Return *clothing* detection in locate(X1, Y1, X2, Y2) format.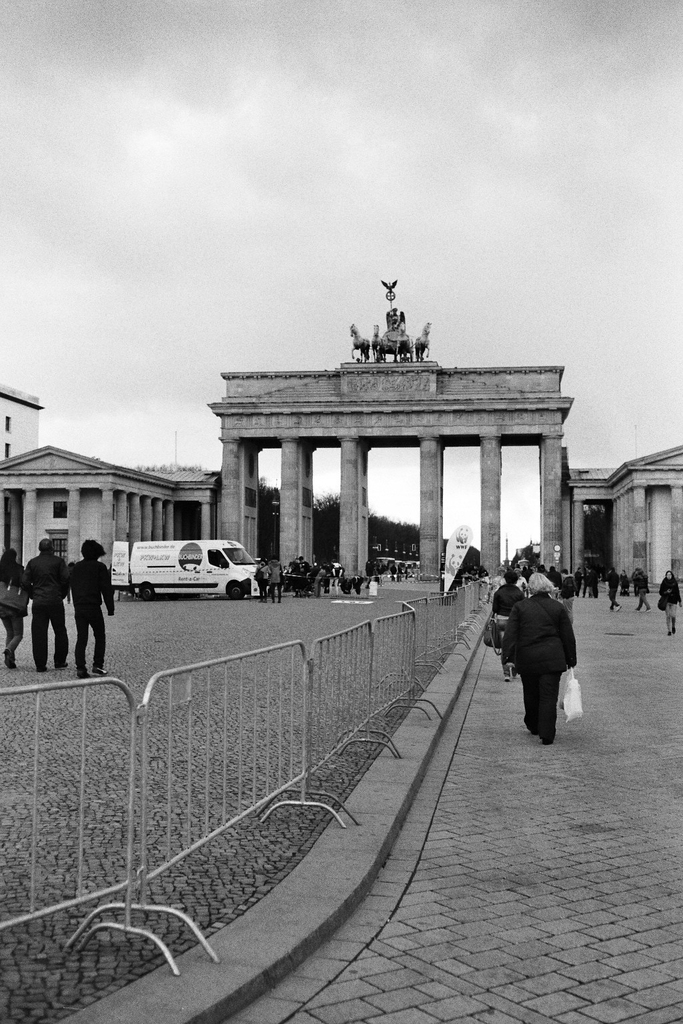
locate(1, 562, 26, 646).
